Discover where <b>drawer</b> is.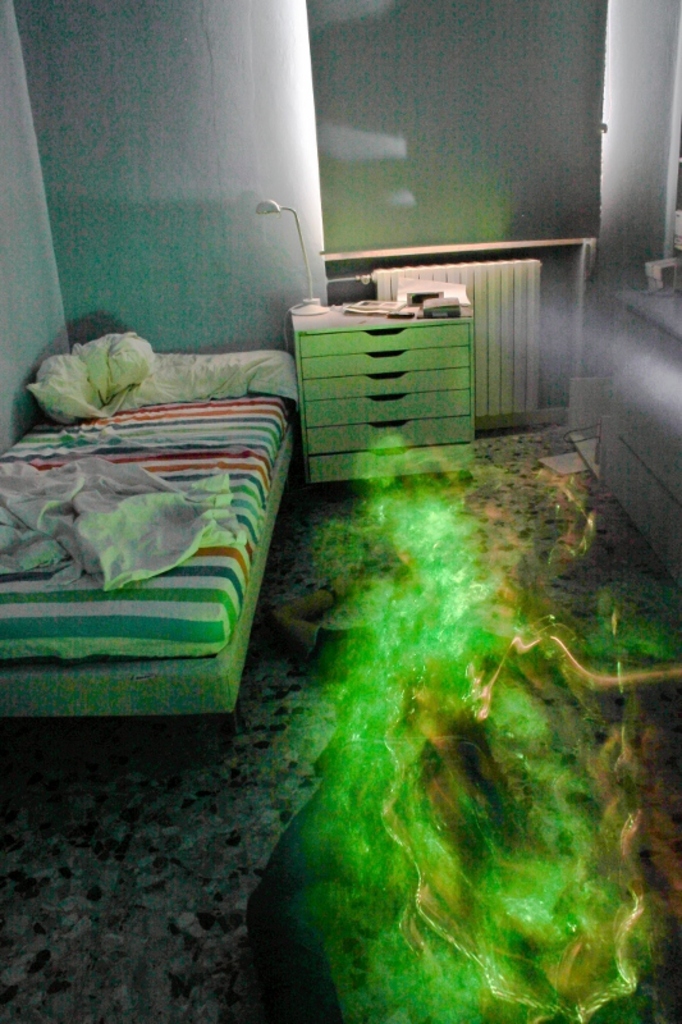
Discovered at [301,343,468,378].
